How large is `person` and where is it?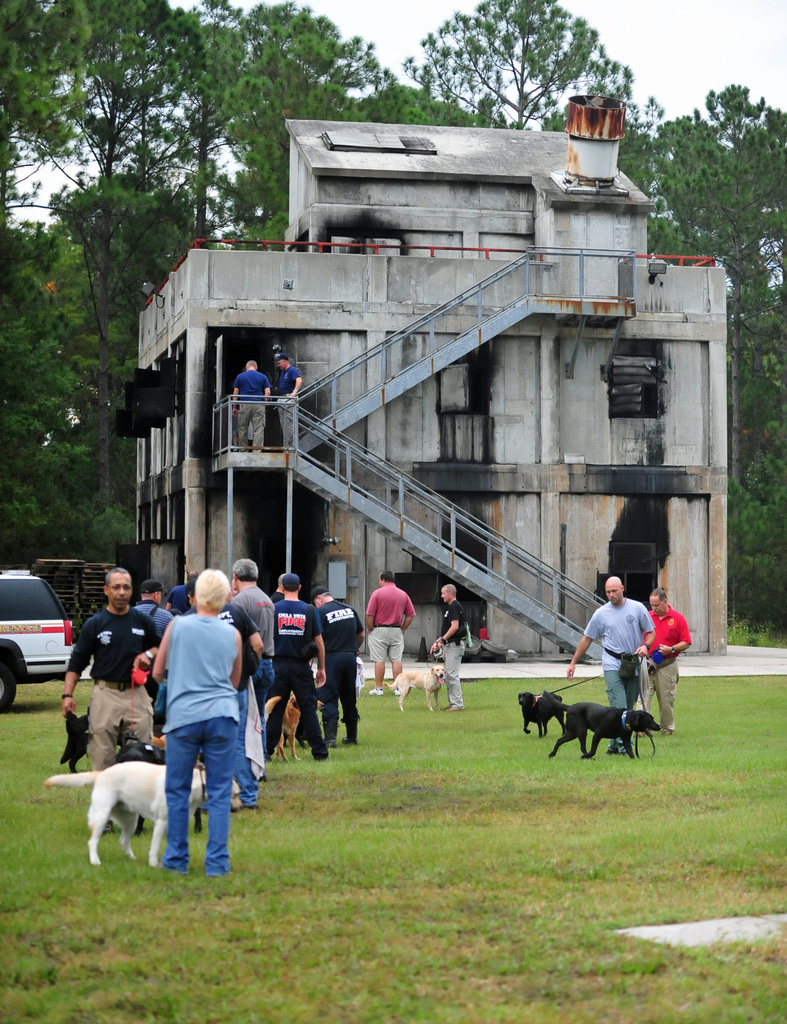
Bounding box: left=431, top=584, right=464, bottom=706.
